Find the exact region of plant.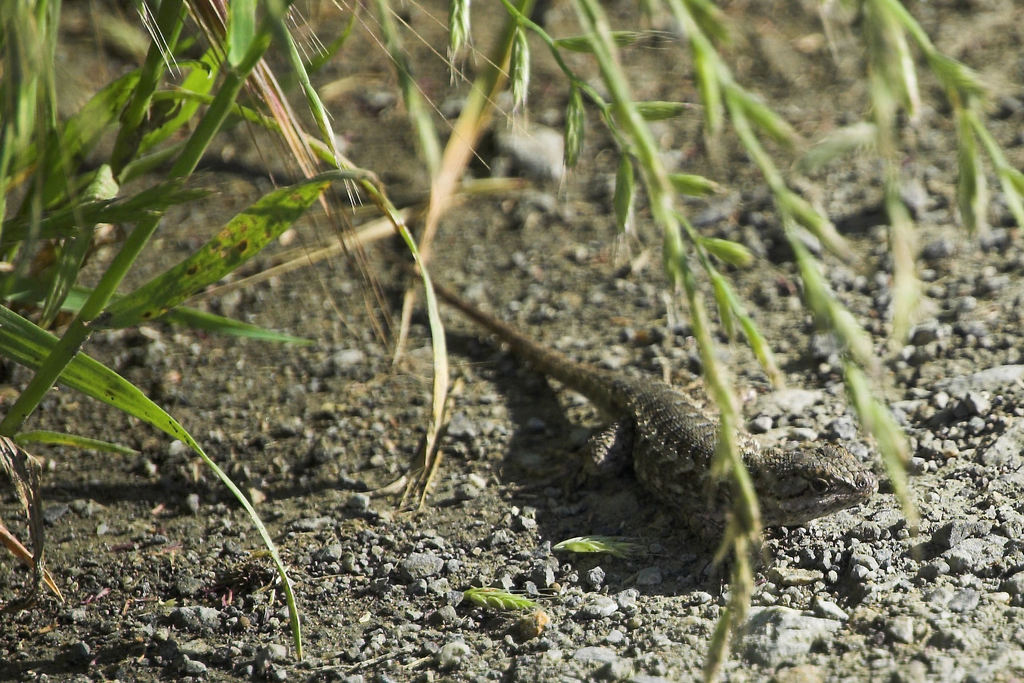
Exact region: bbox=(0, 0, 1023, 682).
